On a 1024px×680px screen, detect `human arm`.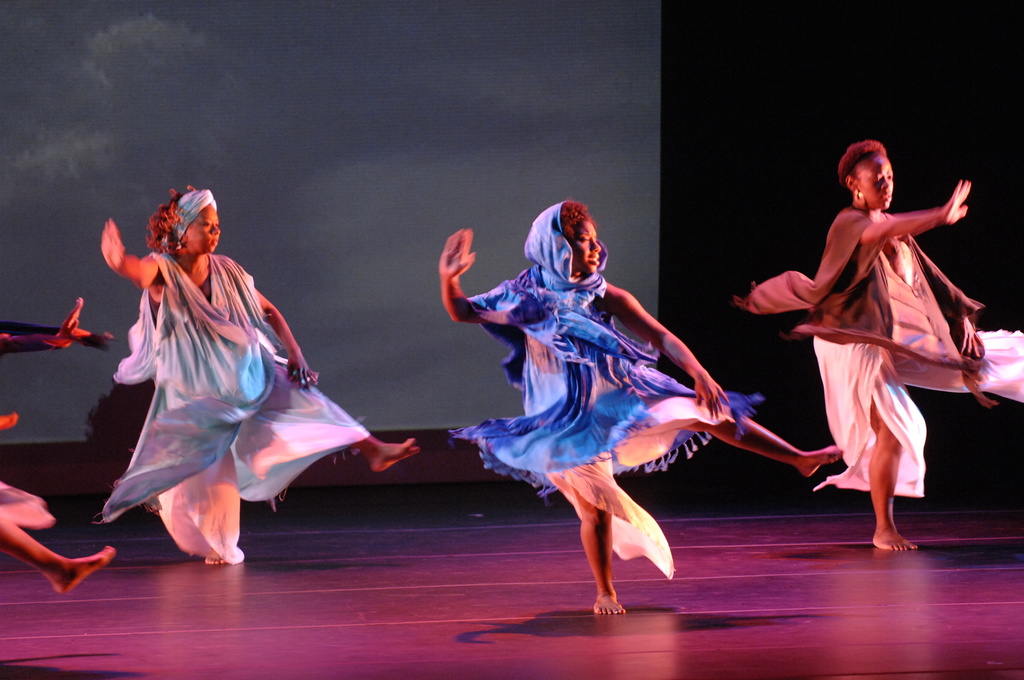
(432,226,493,343).
